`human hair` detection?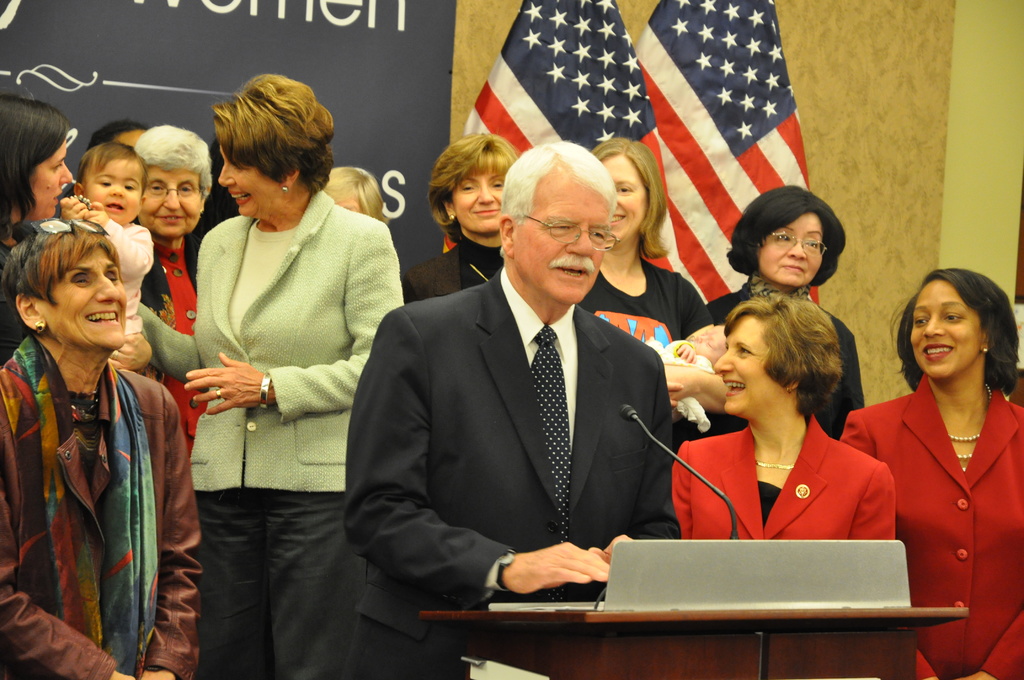
select_region(210, 73, 337, 198)
